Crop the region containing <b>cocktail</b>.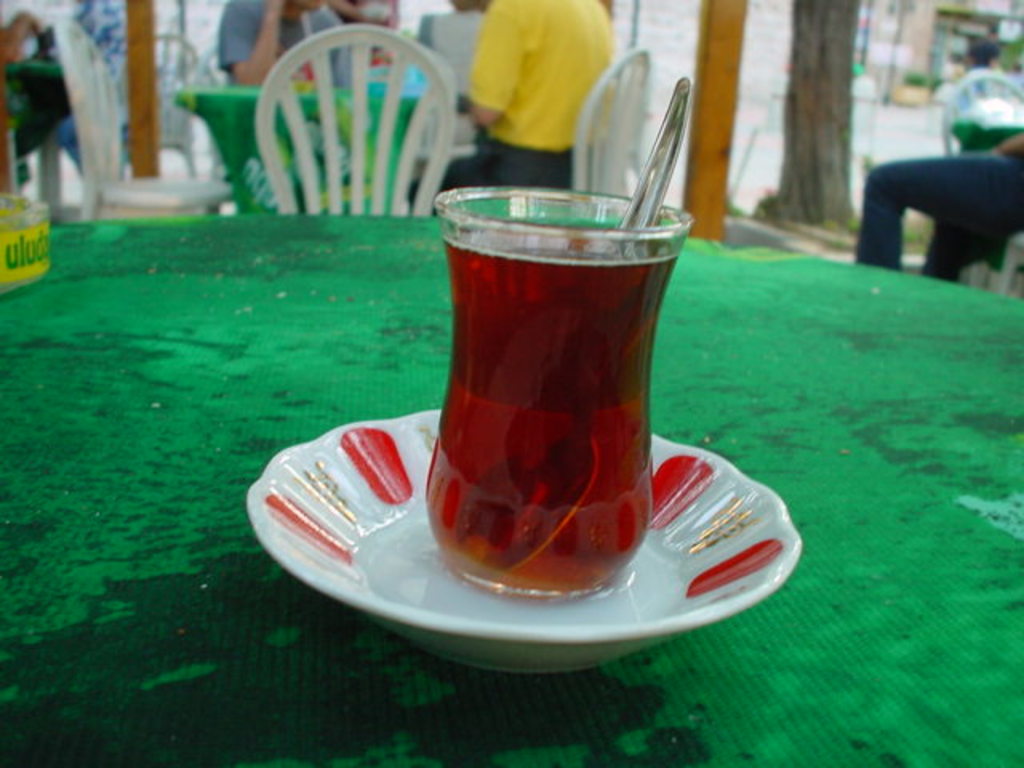
Crop region: (left=424, top=77, right=694, bottom=603).
